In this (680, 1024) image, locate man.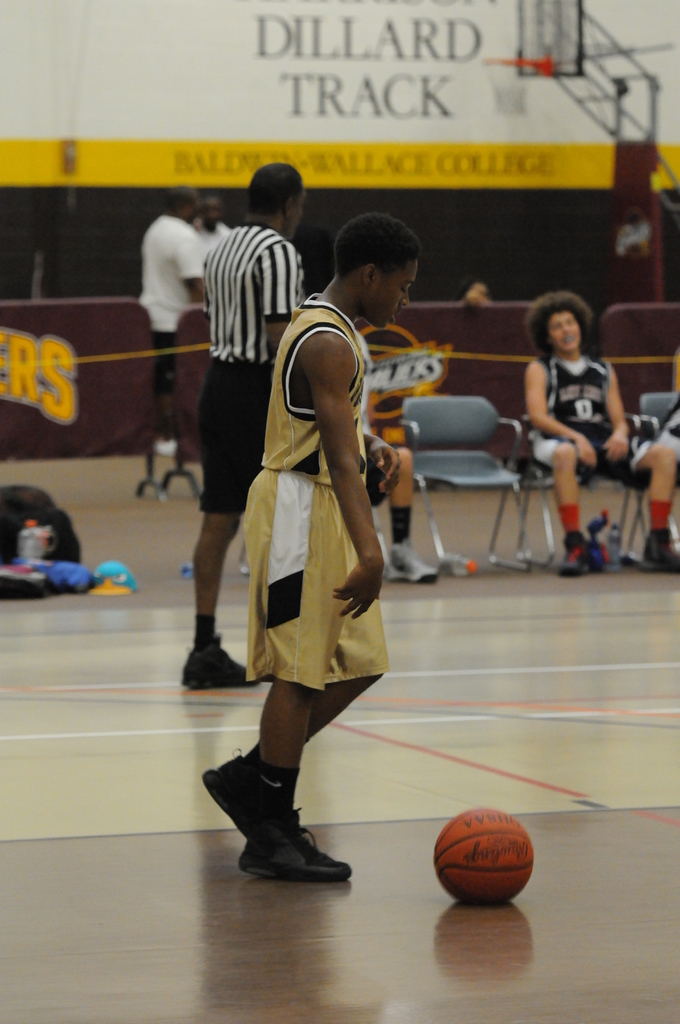
Bounding box: detection(180, 158, 308, 685).
